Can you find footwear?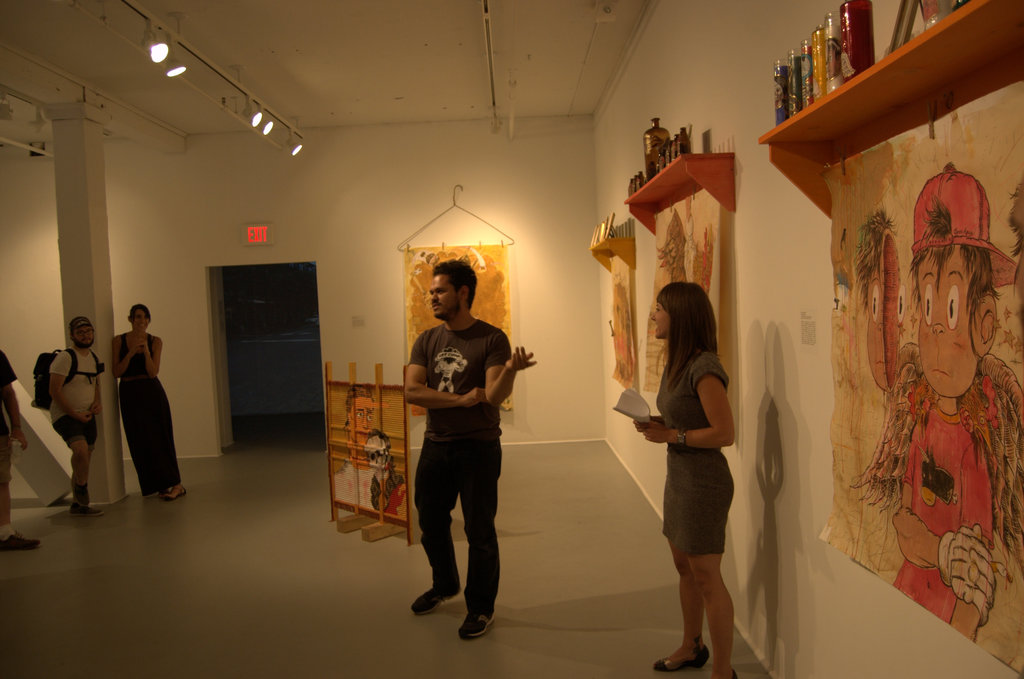
Yes, bounding box: select_region(71, 486, 102, 518).
